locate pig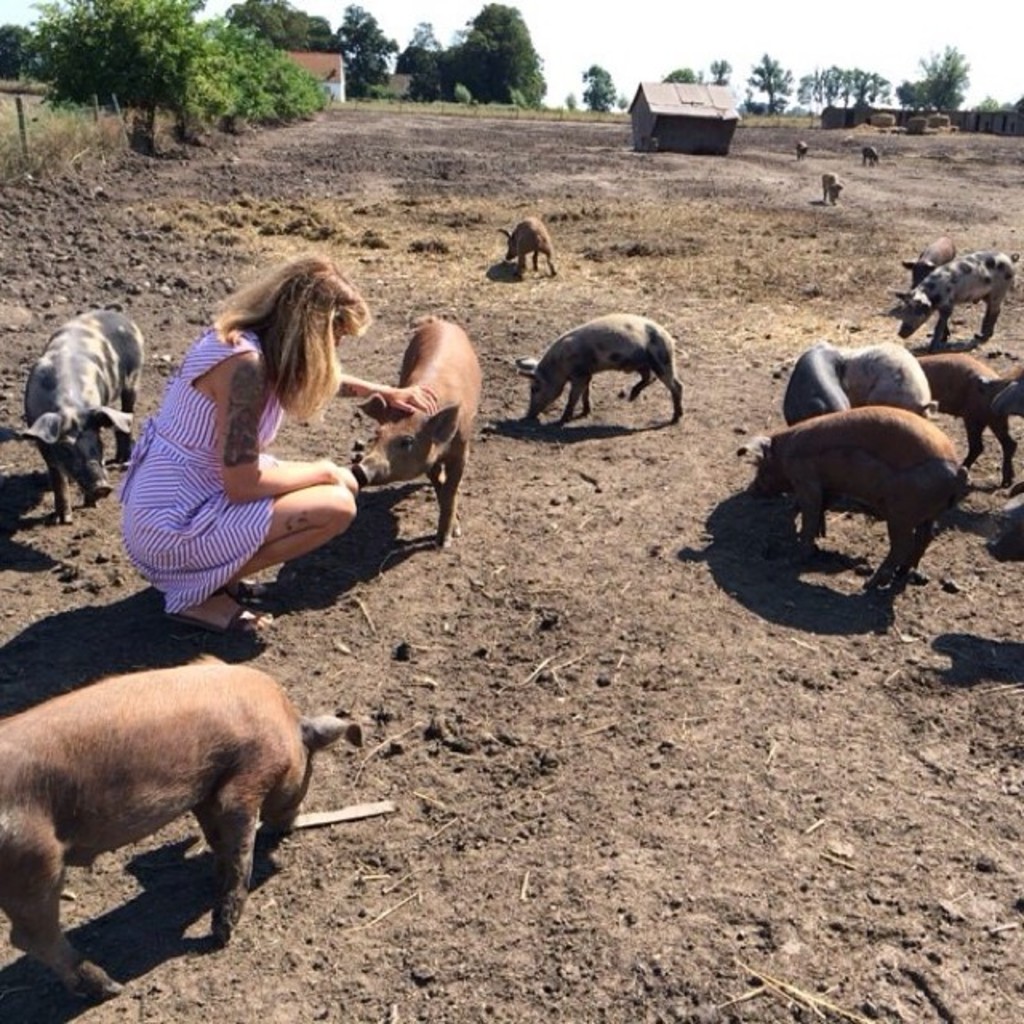
box(842, 134, 858, 147)
